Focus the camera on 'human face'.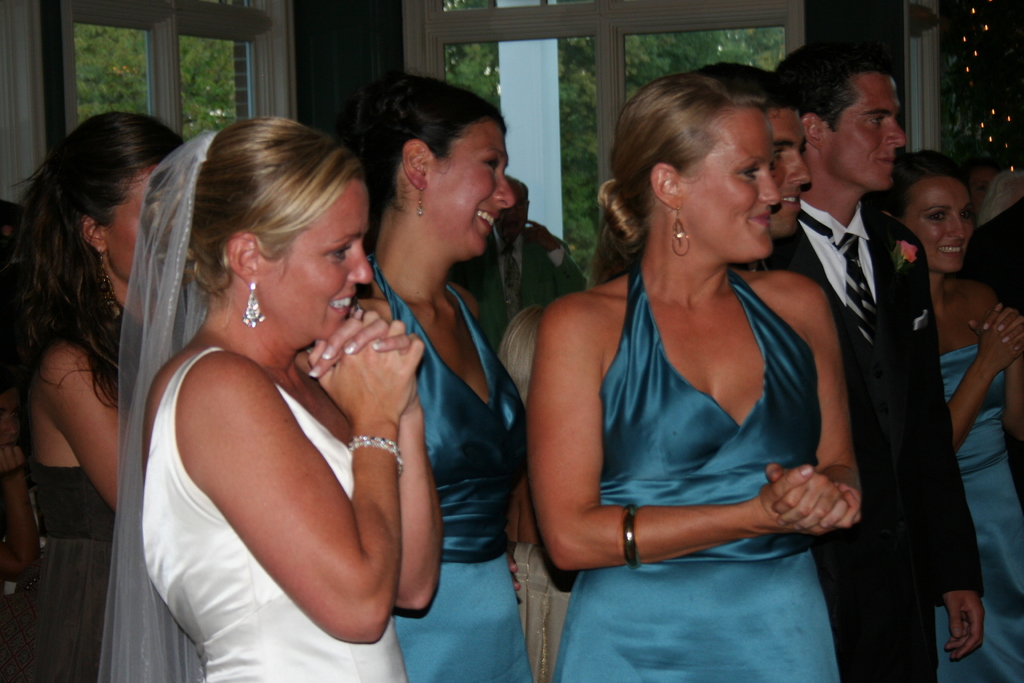
Focus region: detection(680, 106, 780, 255).
